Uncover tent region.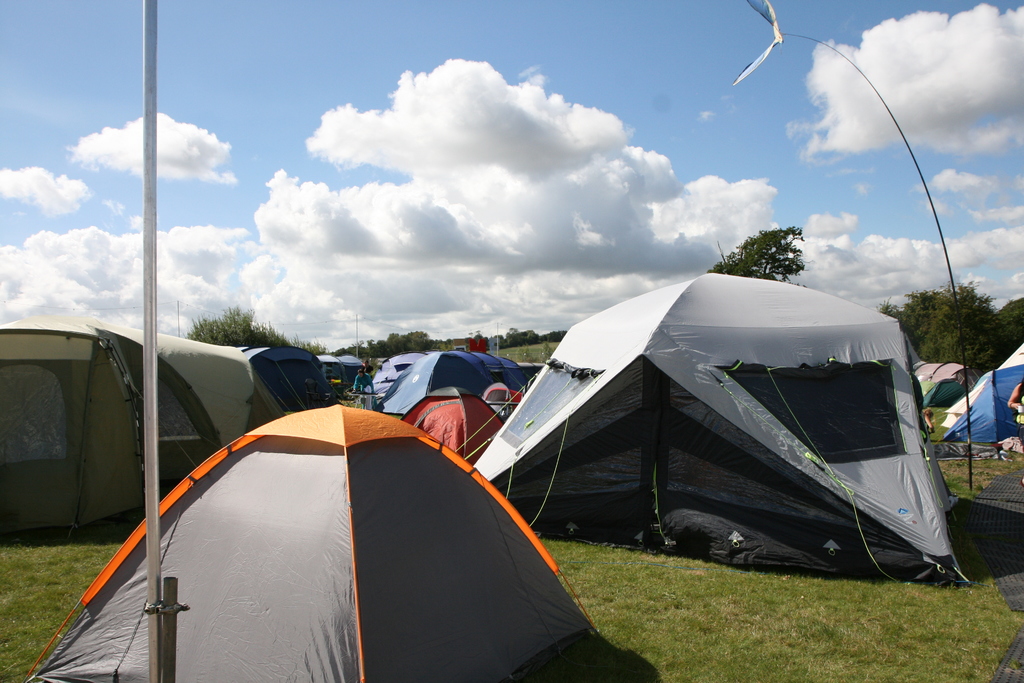
Uncovered: [x1=20, y1=402, x2=657, y2=682].
